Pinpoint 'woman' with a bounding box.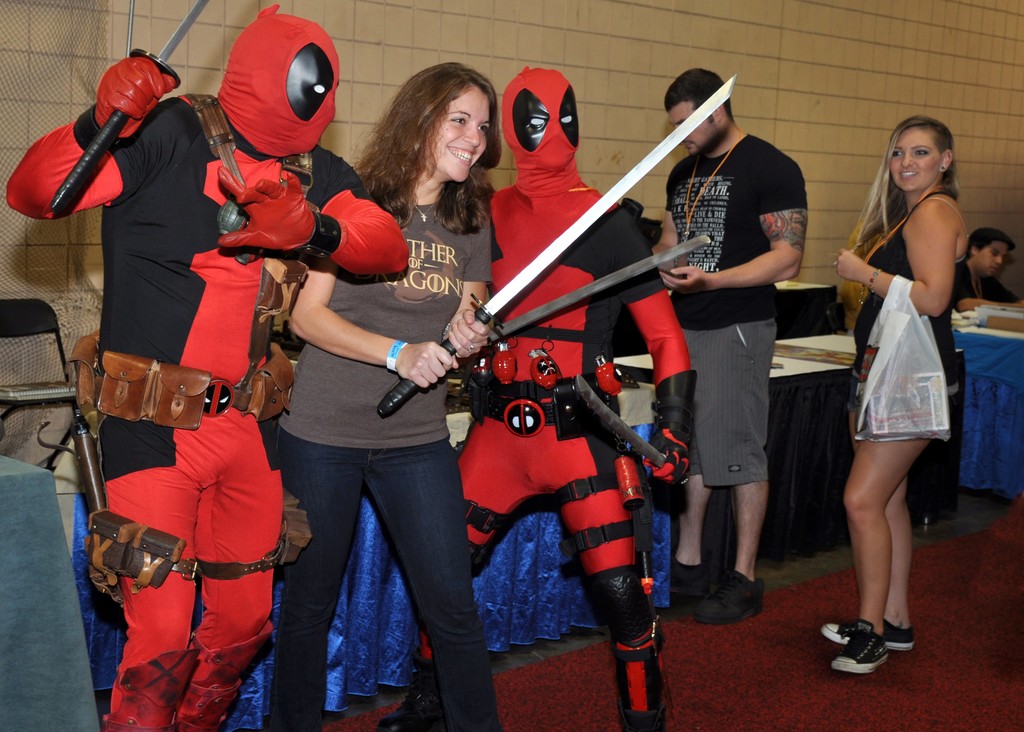
x1=264 y1=61 x2=515 y2=731.
